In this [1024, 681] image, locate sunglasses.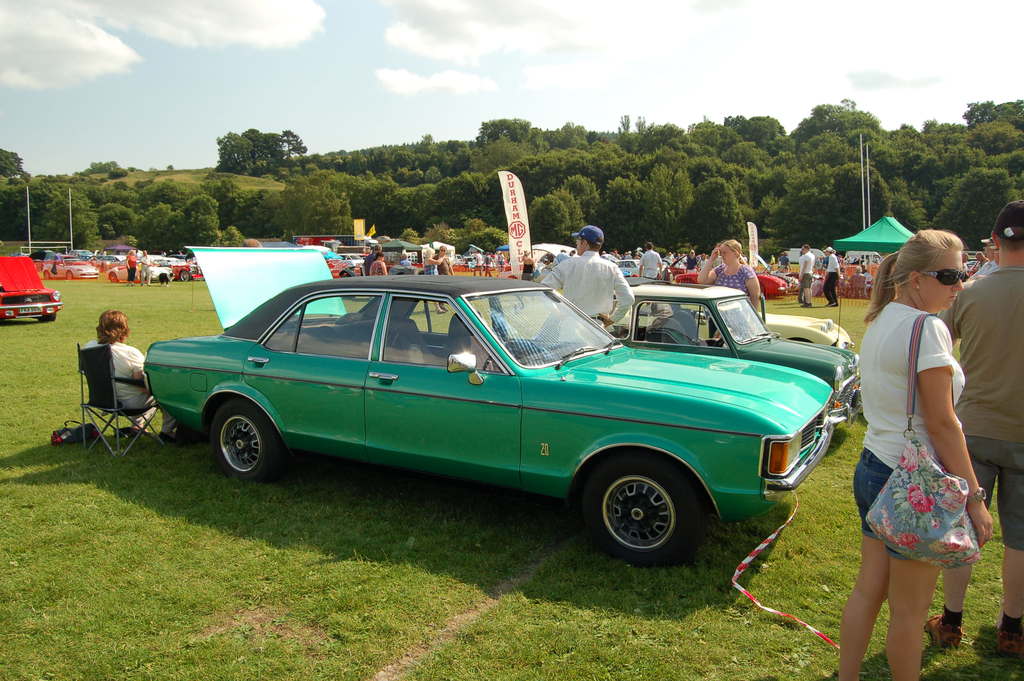
Bounding box: [left=914, top=265, right=971, bottom=288].
